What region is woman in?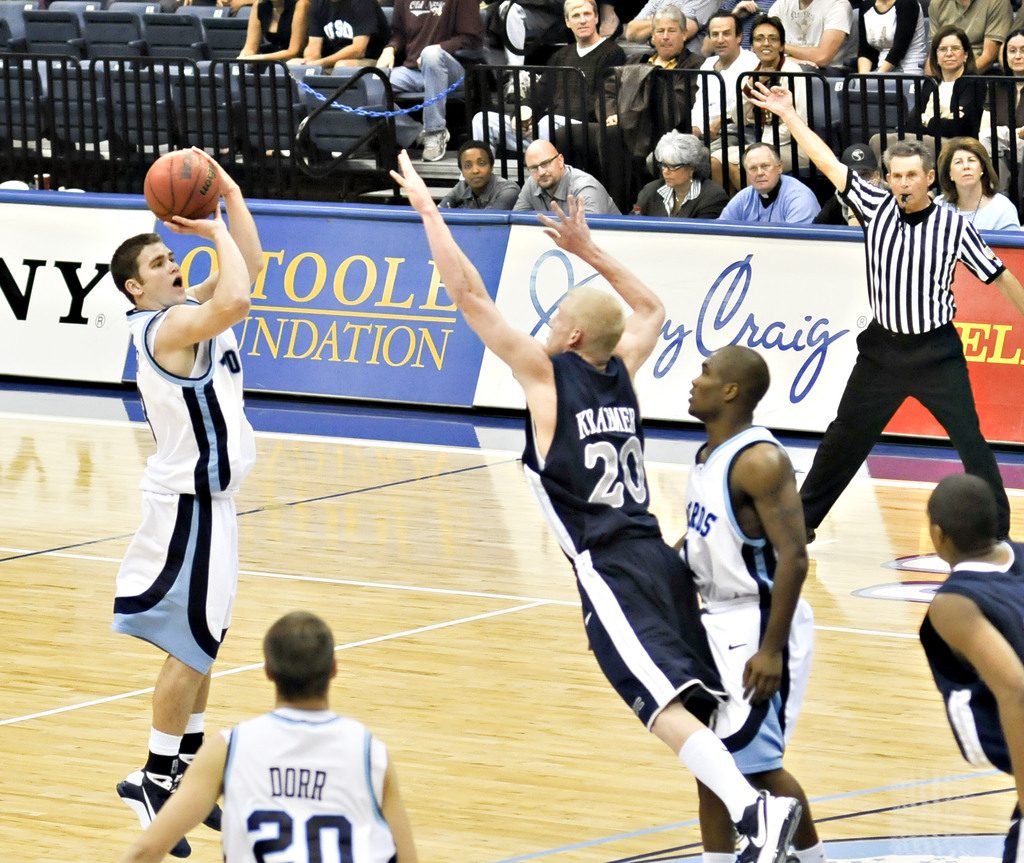
(x1=628, y1=128, x2=723, y2=217).
